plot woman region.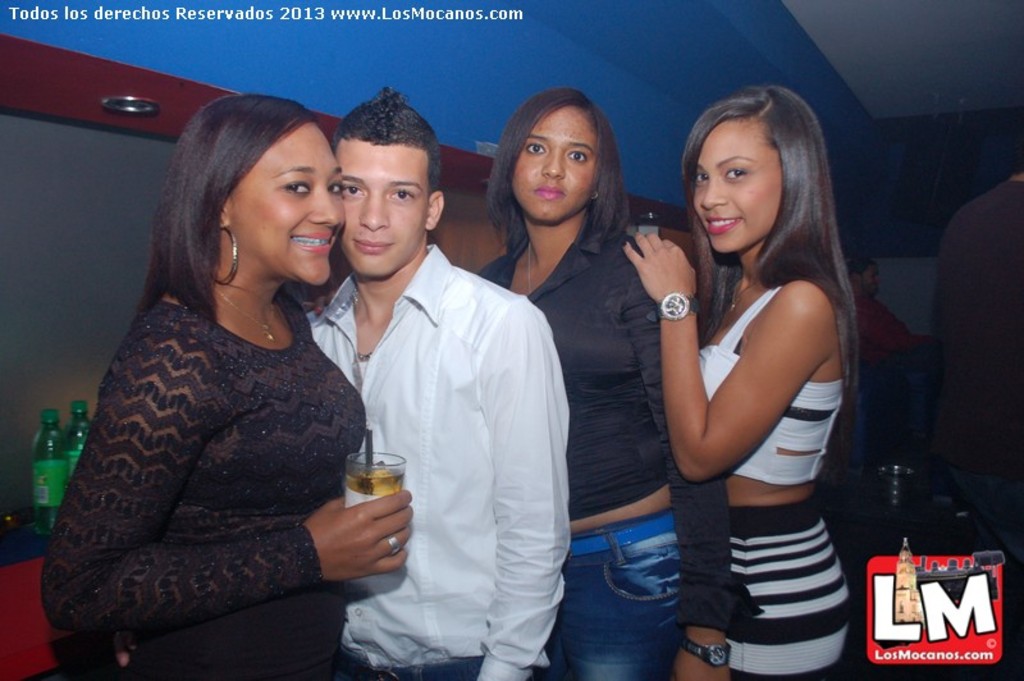
Plotted at 475, 88, 741, 680.
